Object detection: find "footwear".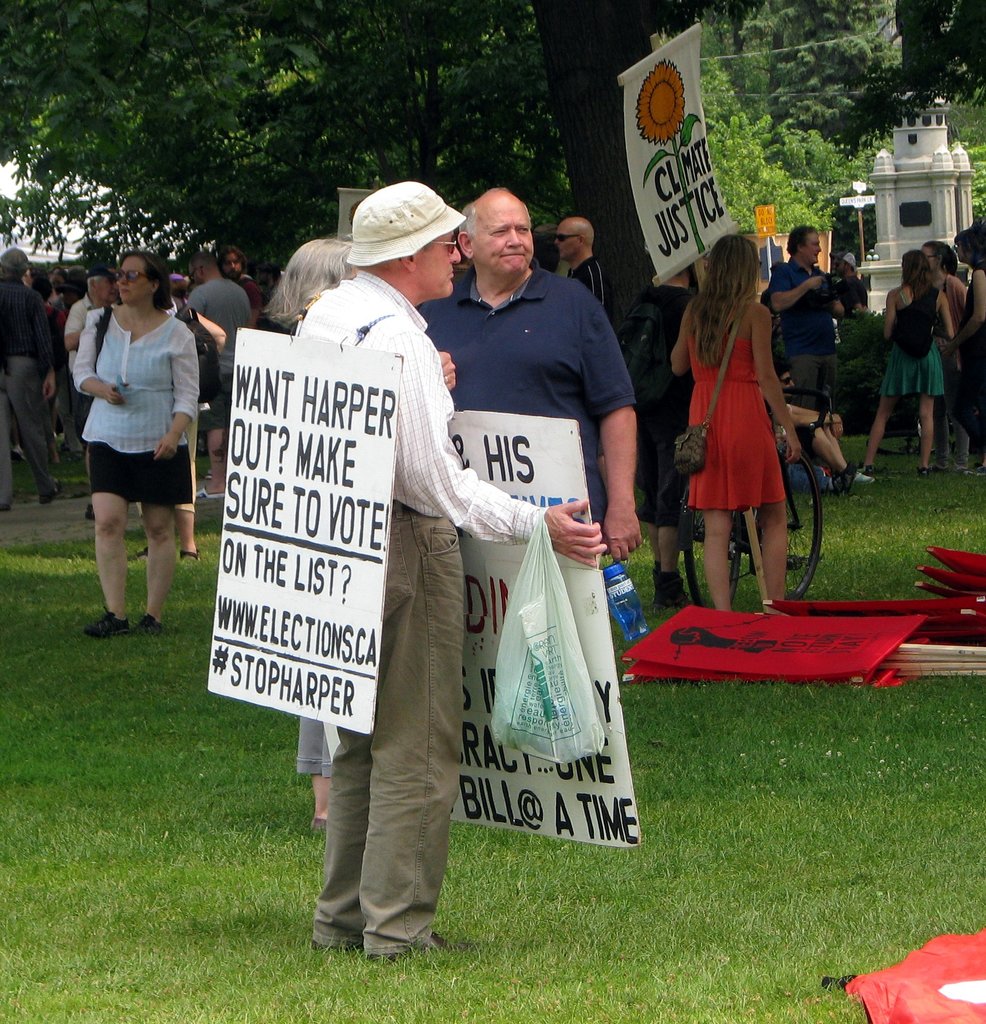
x1=864 y1=466 x2=871 y2=479.
